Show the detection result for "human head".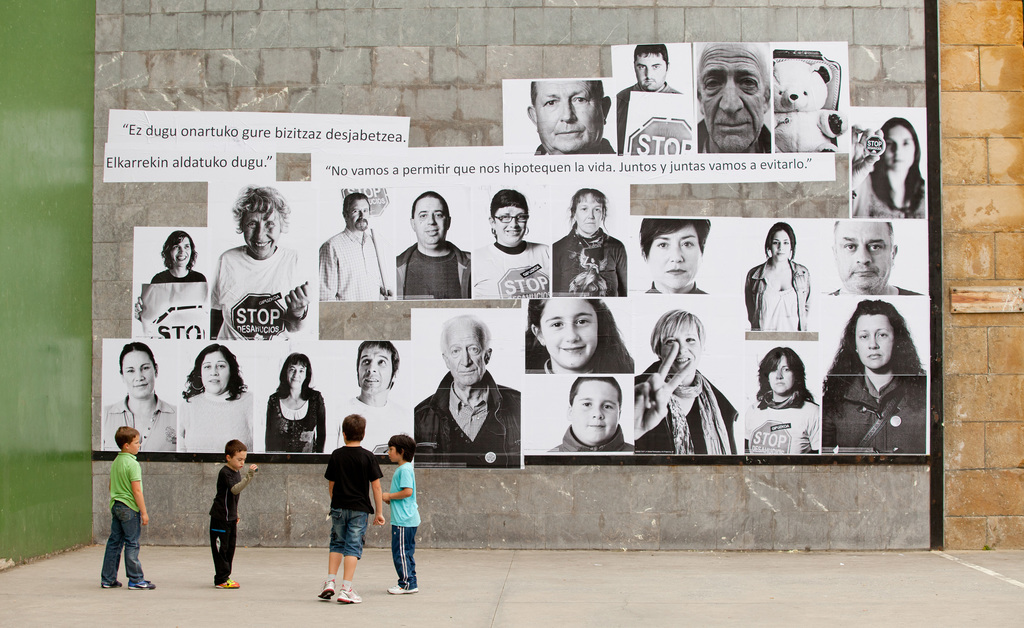
(left=280, top=350, right=308, bottom=389).
